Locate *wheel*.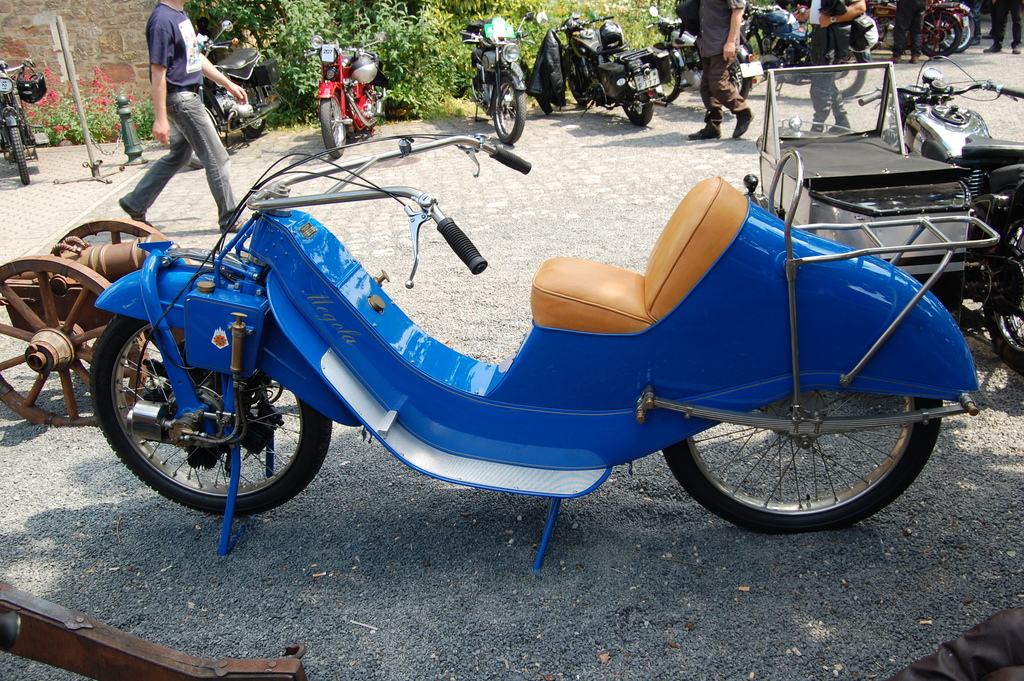
Bounding box: [91, 313, 330, 516].
